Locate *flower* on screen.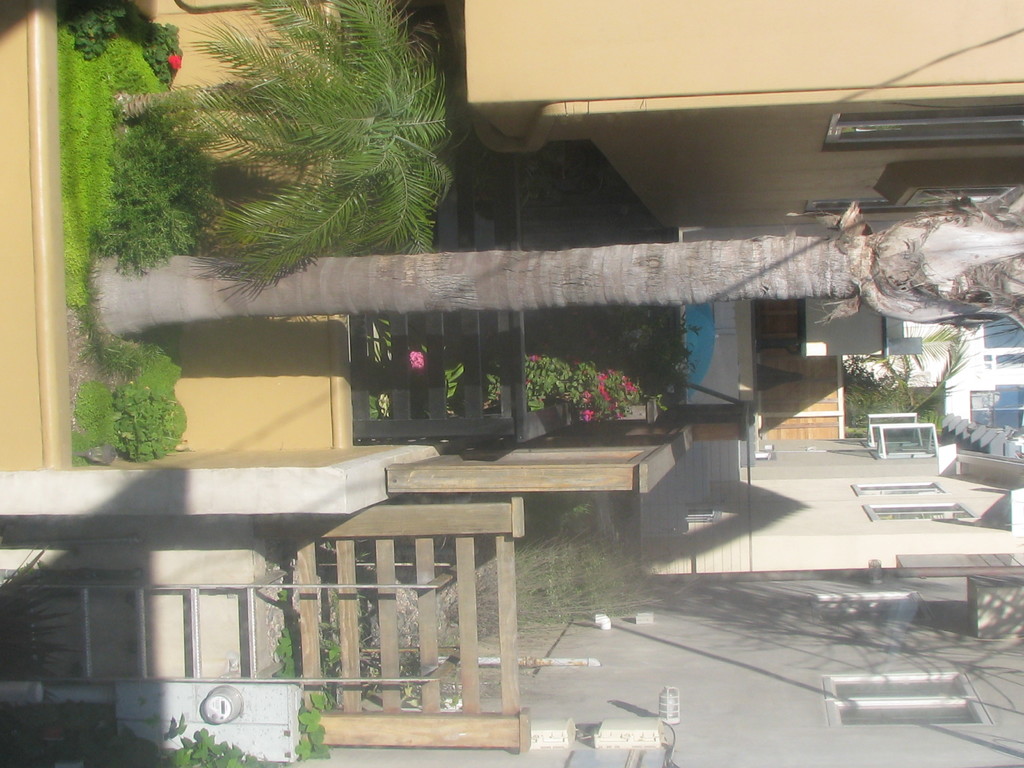
On screen at rect(583, 407, 598, 419).
